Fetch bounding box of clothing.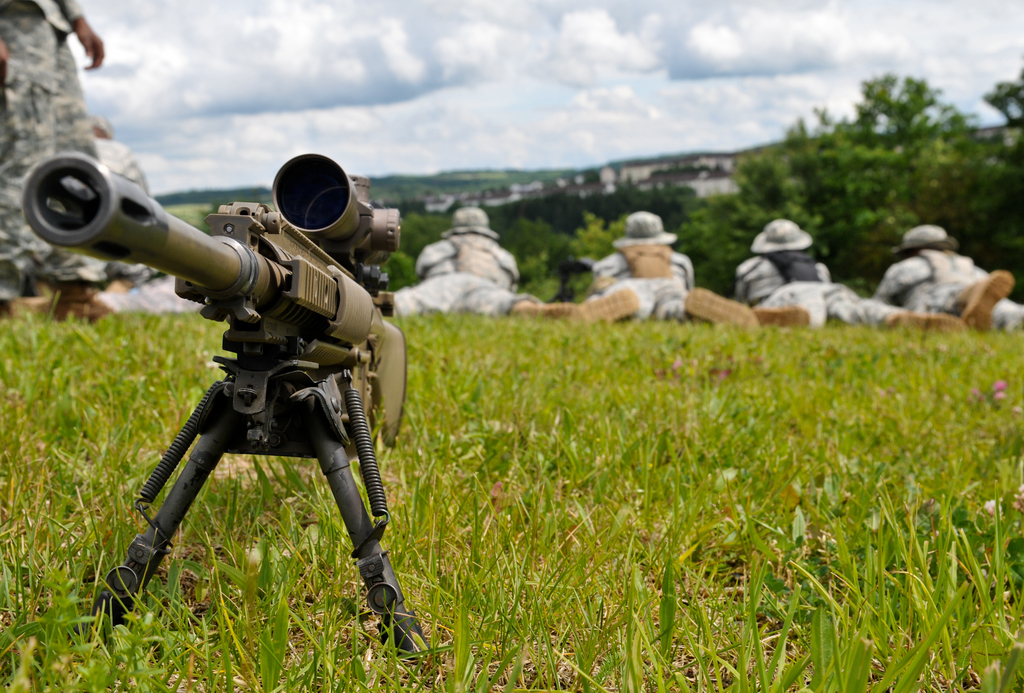
Bbox: Rect(871, 250, 1023, 328).
